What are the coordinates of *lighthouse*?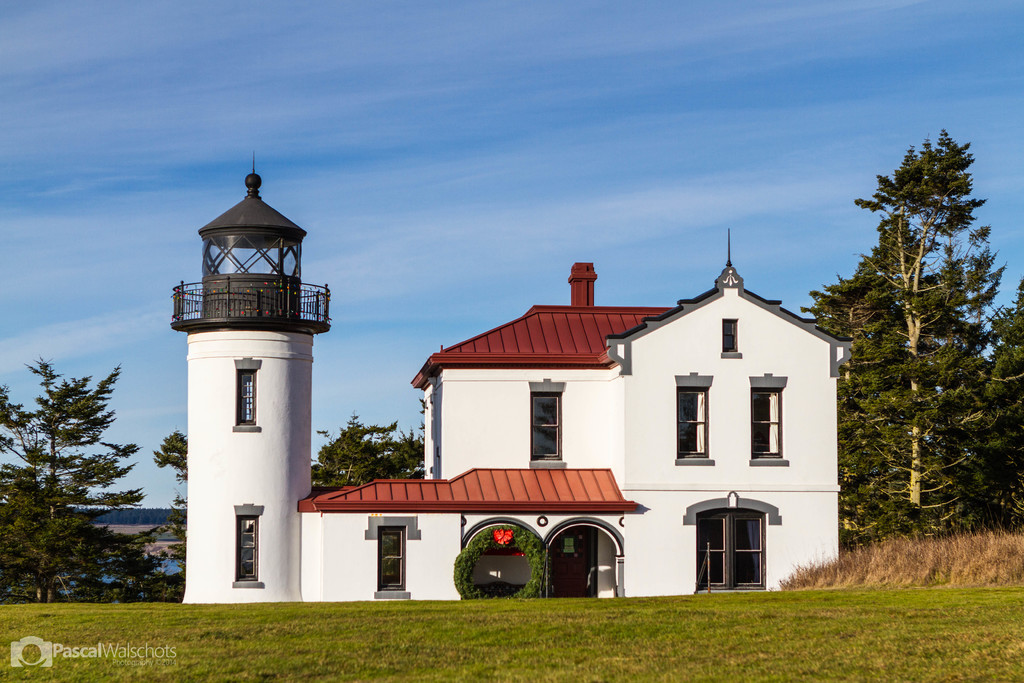
left=141, top=122, right=339, bottom=616.
